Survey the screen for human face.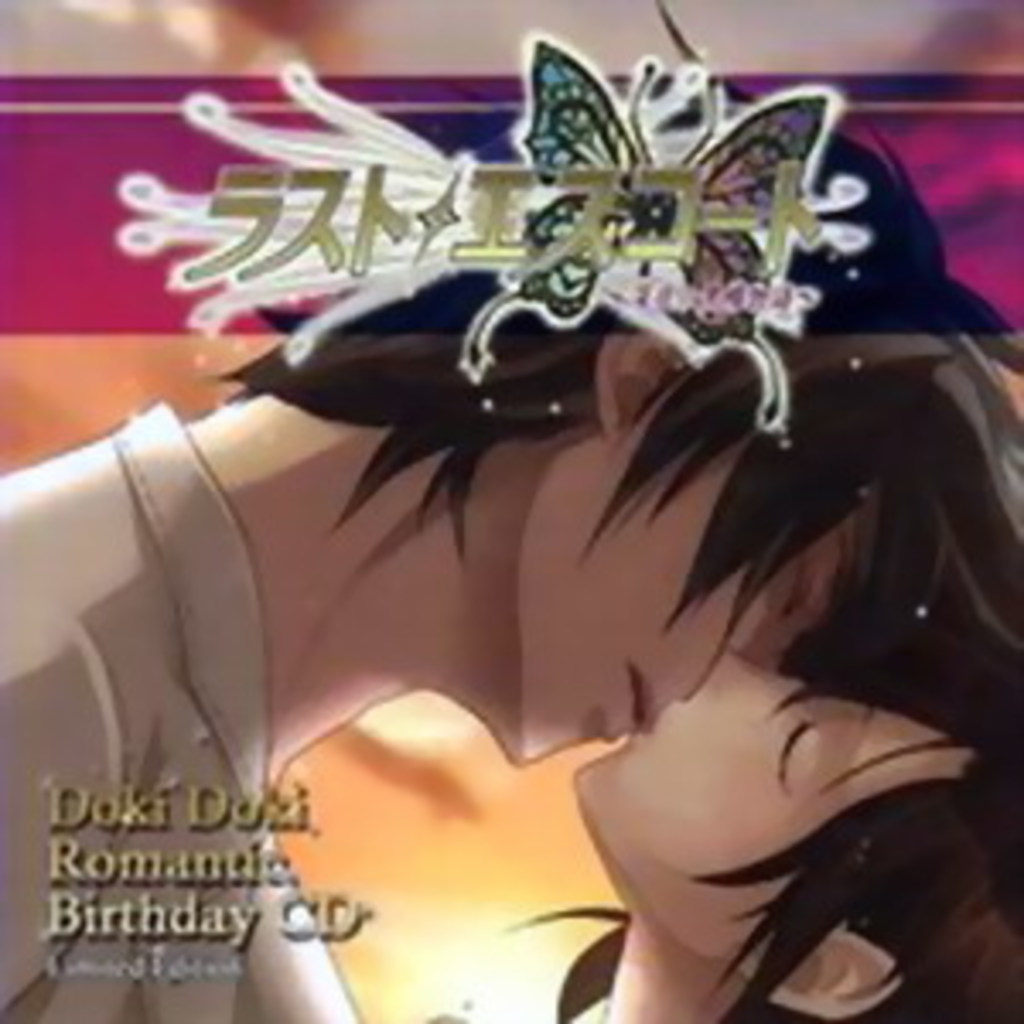
Survey found: BBox(526, 440, 836, 758).
